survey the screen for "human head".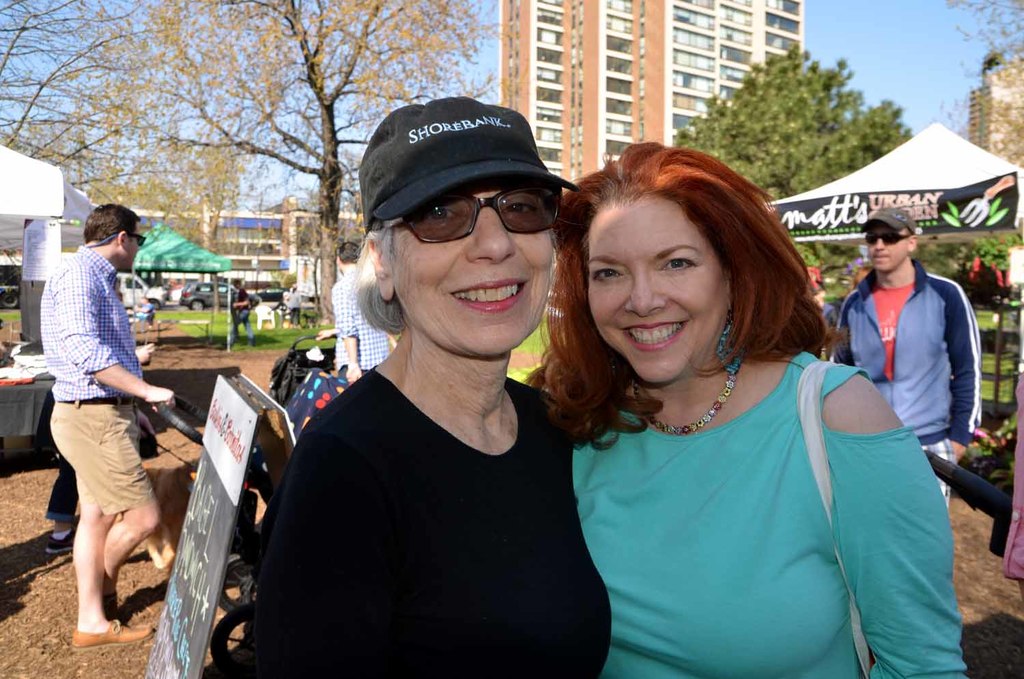
Survey found: {"left": 859, "top": 206, "right": 916, "bottom": 273}.
